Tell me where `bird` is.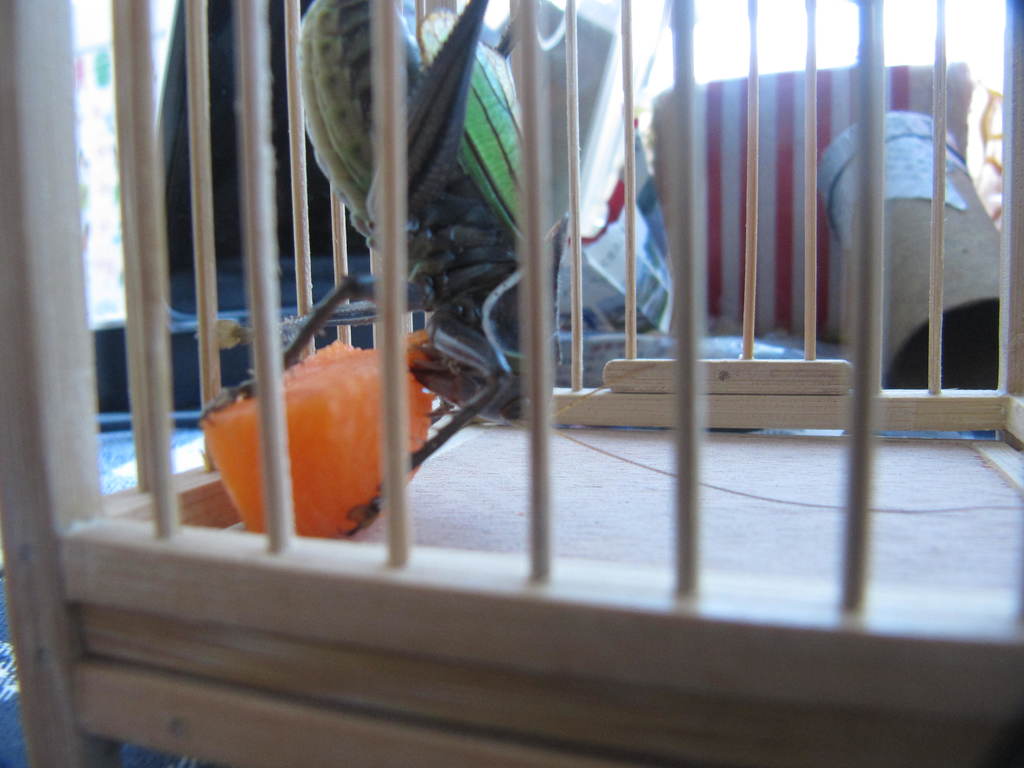
`bird` is at l=293, t=0, r=569, b=424.
